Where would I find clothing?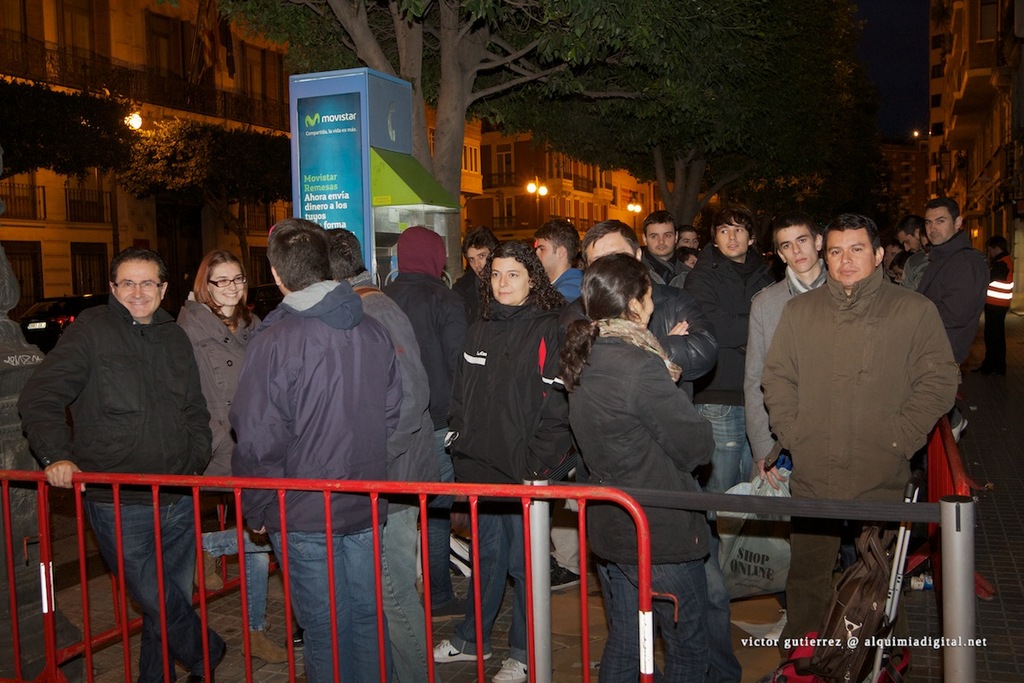
At 980:251:1018:348.
